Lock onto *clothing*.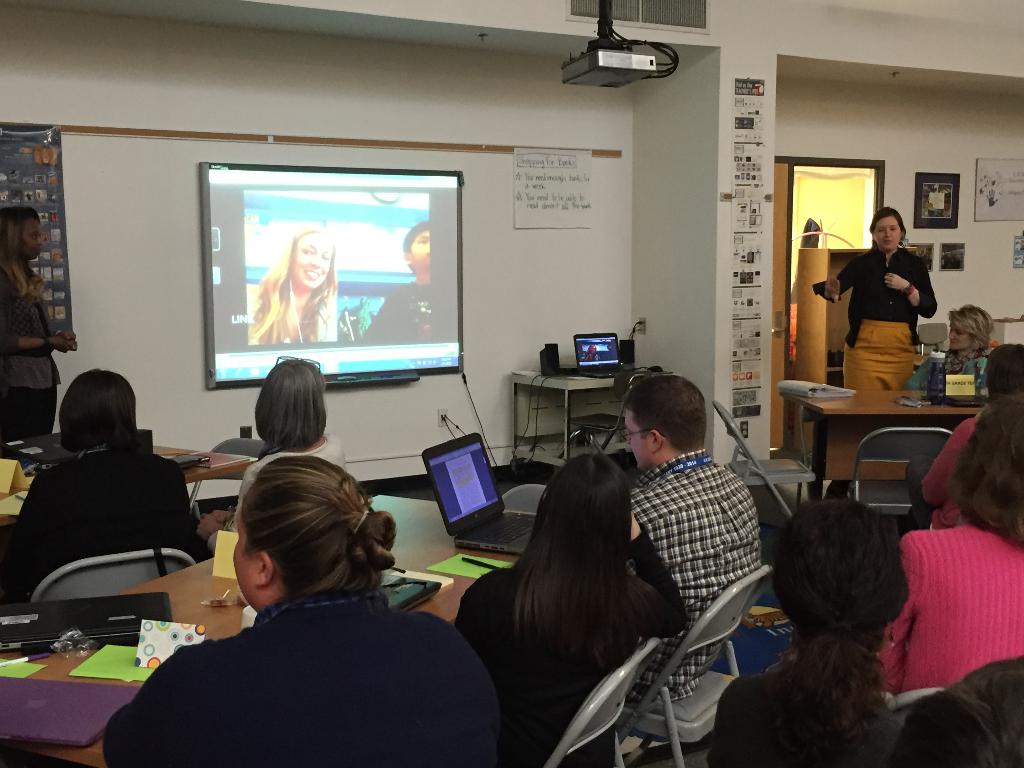
Locked: crop(100, 593, 530, 767).
